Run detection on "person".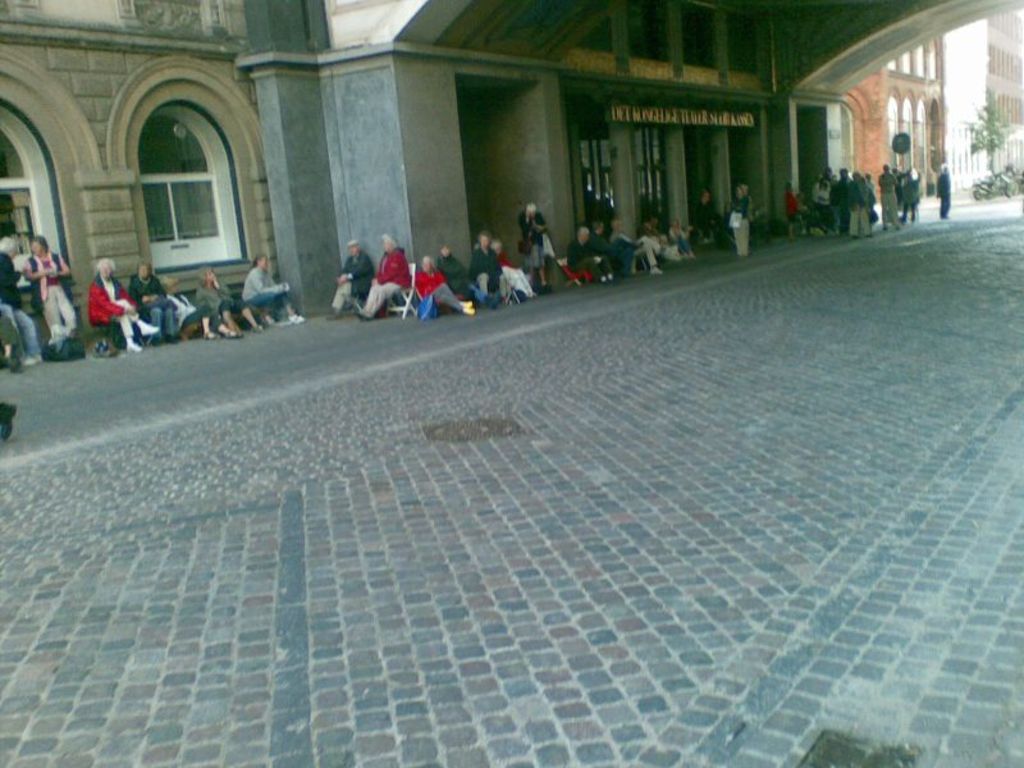
Result: box=[813, 182, 833, 229].
